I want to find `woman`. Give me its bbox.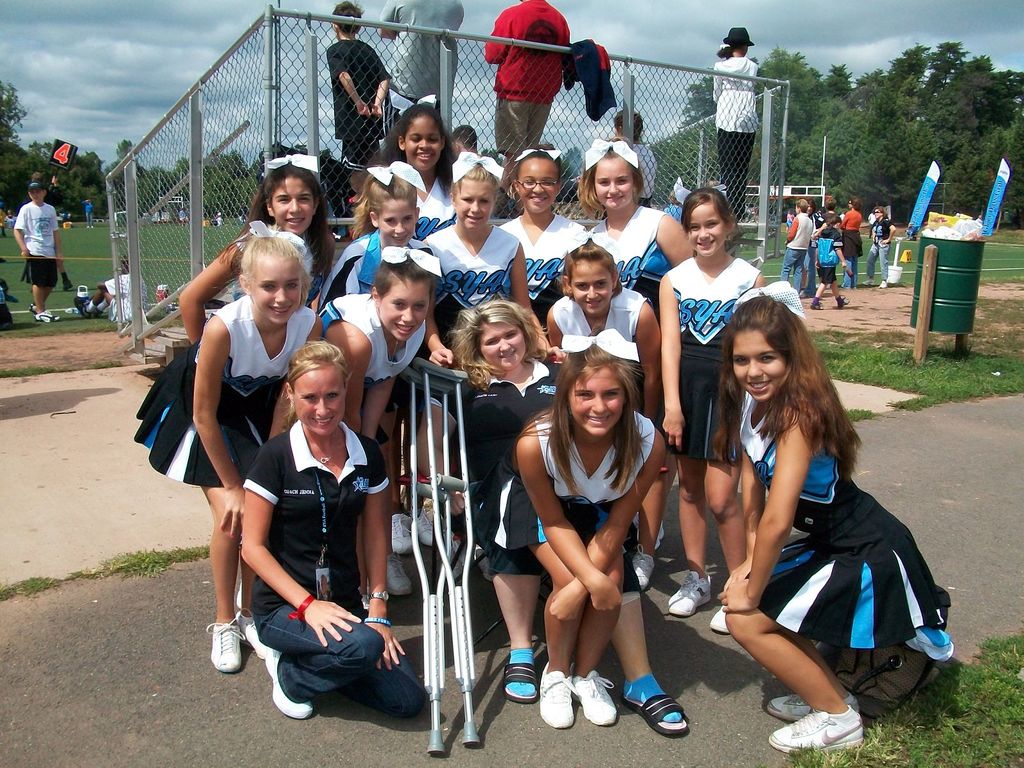
x1=411 y1=303 x2=694 y2=738.
